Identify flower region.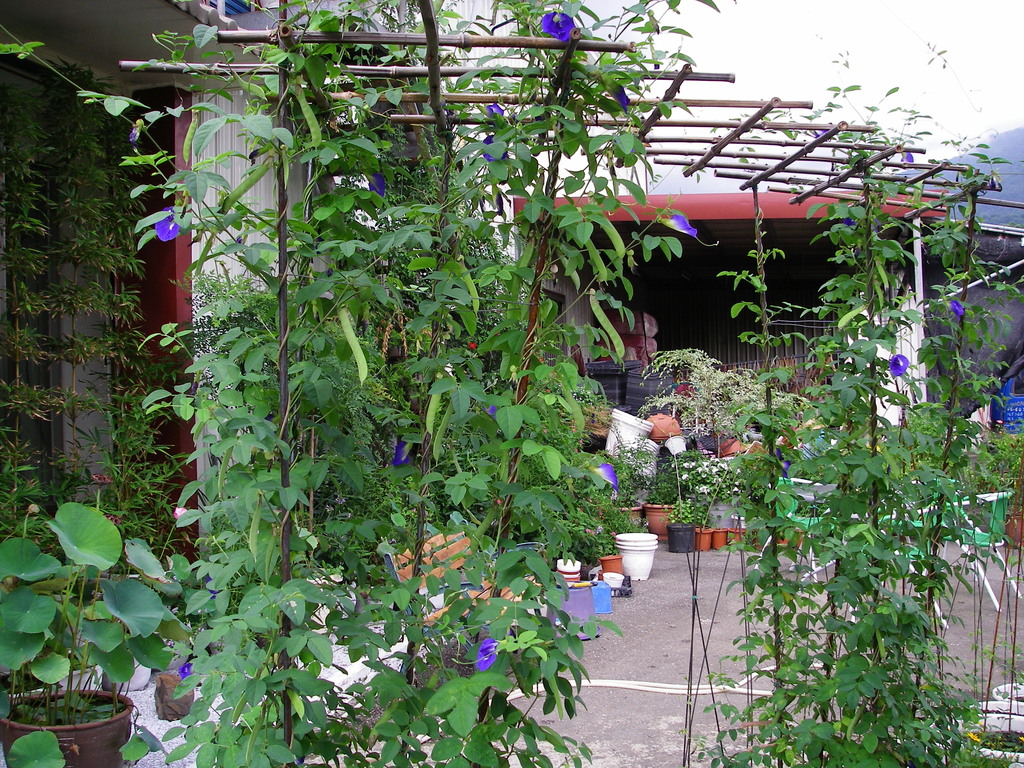
Region: bbox=(489, 106, 513, 116).
